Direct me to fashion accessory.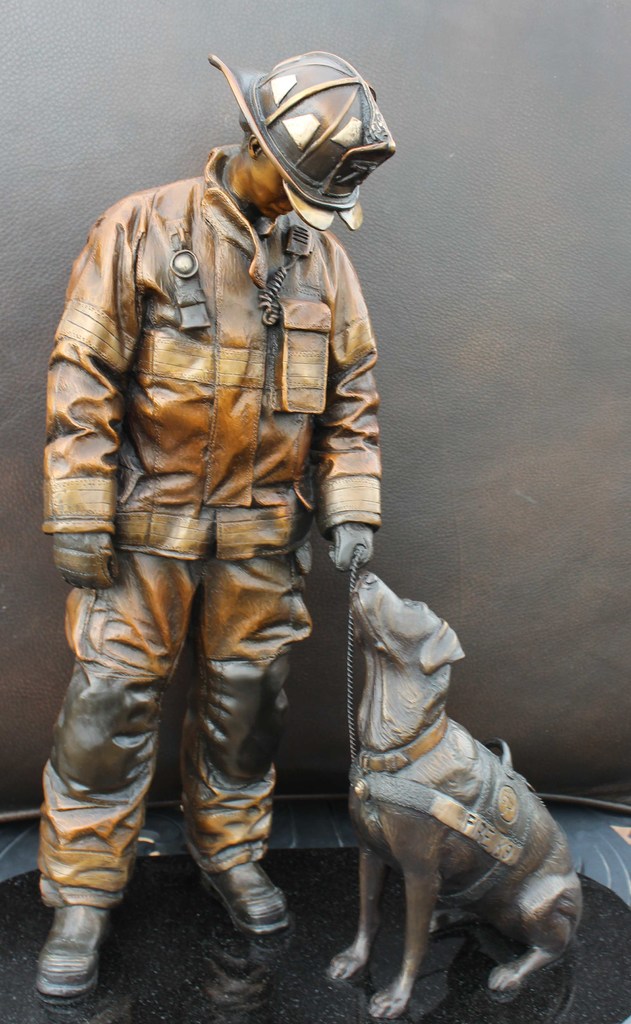
Direction: x1=349, y1=550, x2=371, y2=806.
